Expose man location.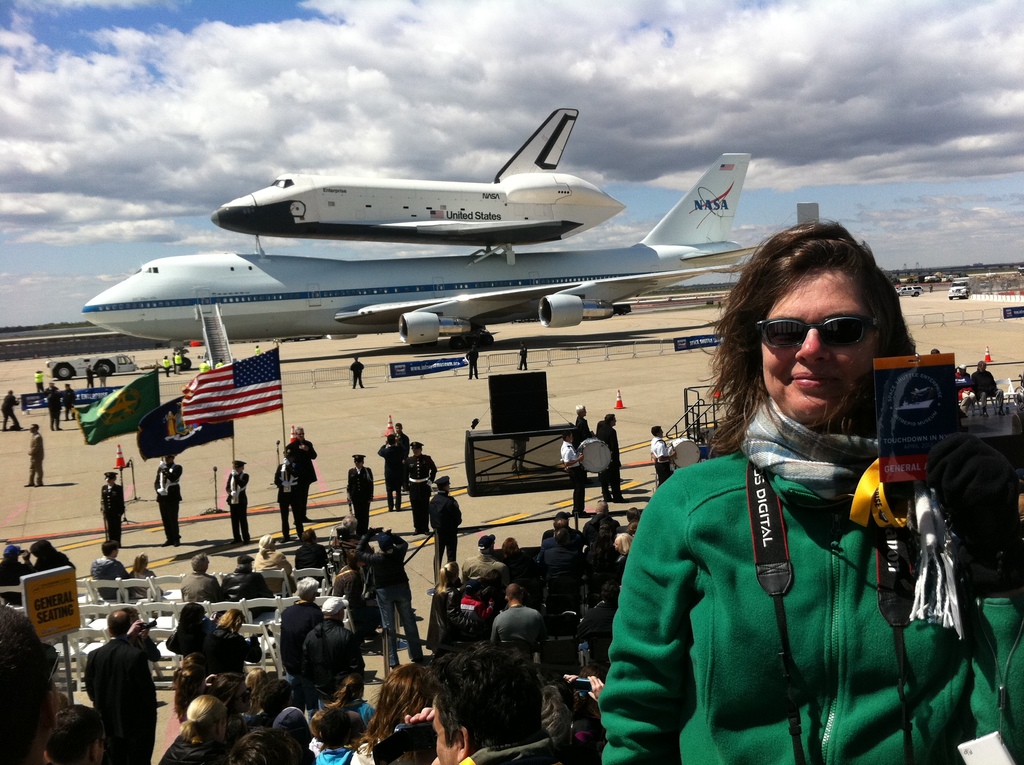
Exposed at 156, 449, 183, 546.
